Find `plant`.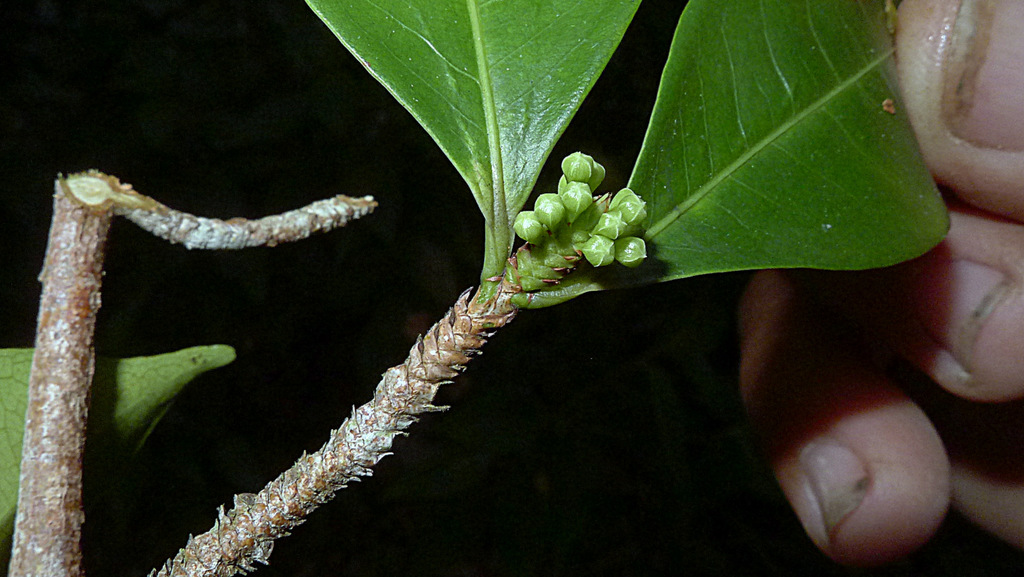
{"x1": 486, "y1": 133, "x2": 650, "y2": 284}.
